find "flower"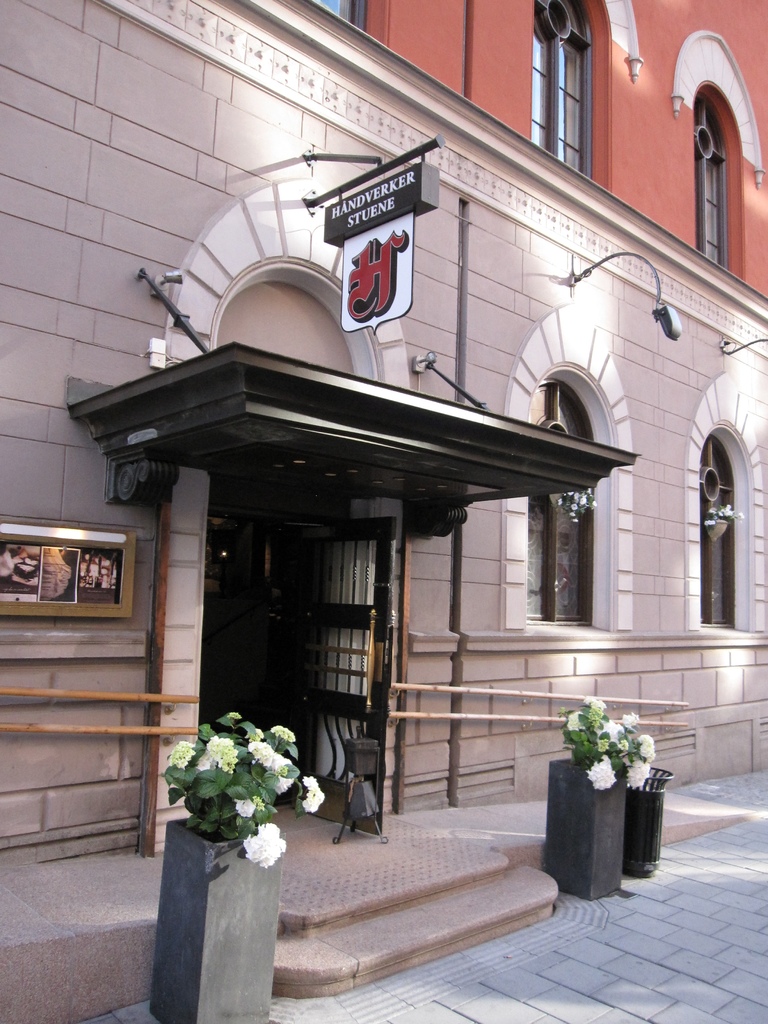
<box>233,796,261,820</box>
